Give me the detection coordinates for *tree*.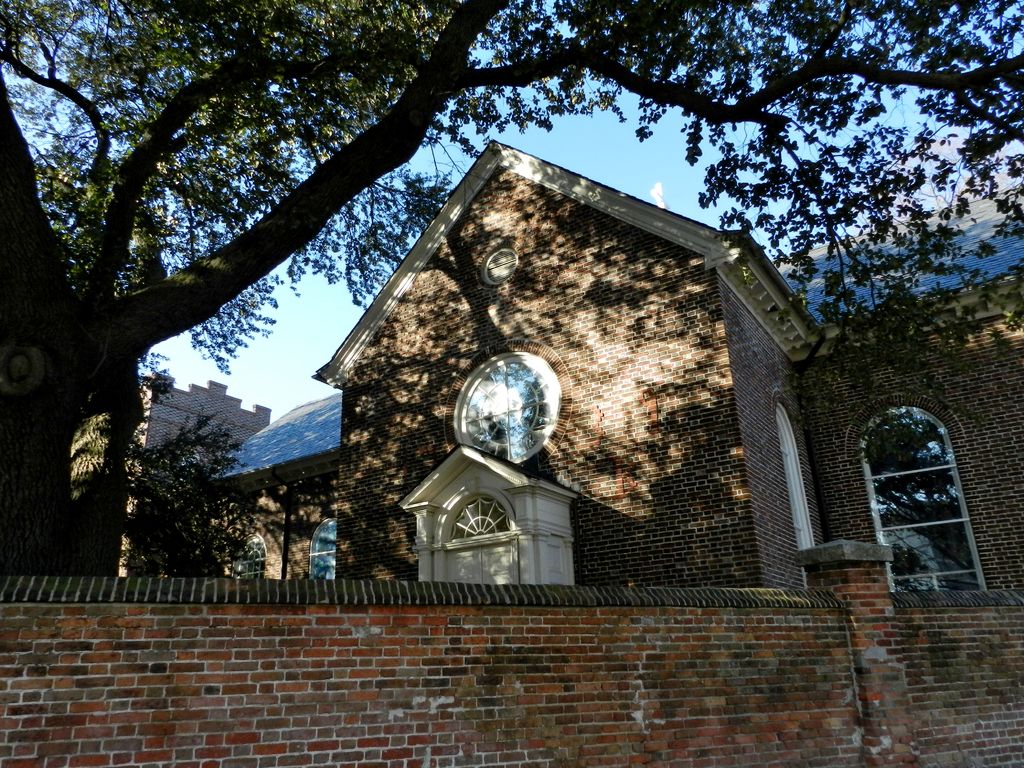
Rect(0, 0, 1023, 581).
